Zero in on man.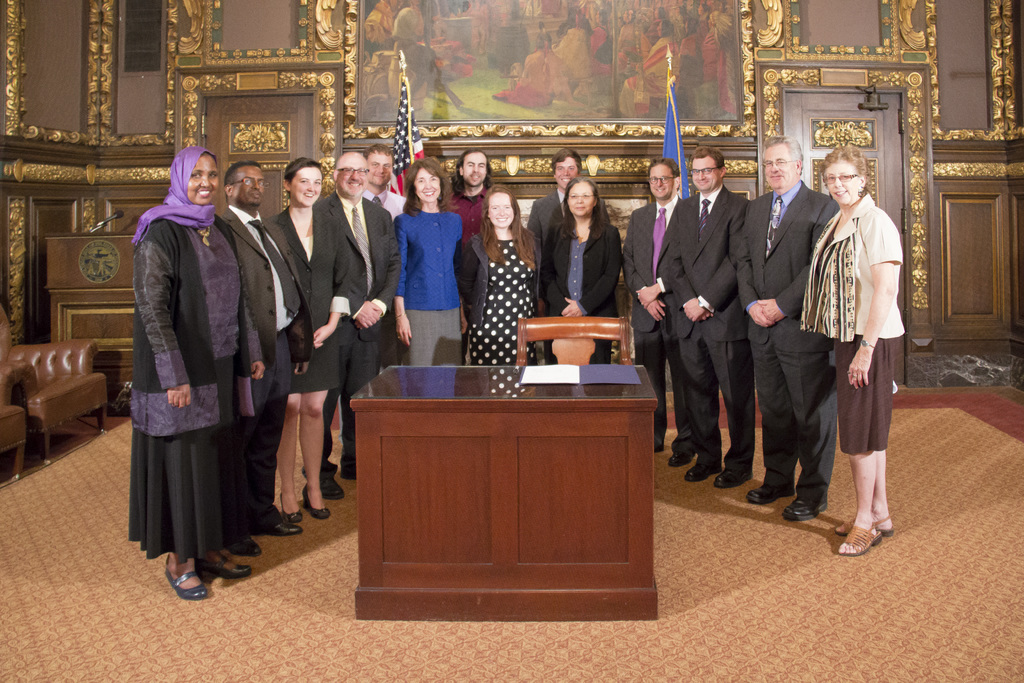
Zeroed in: box=[627, 156, 682, 467].
